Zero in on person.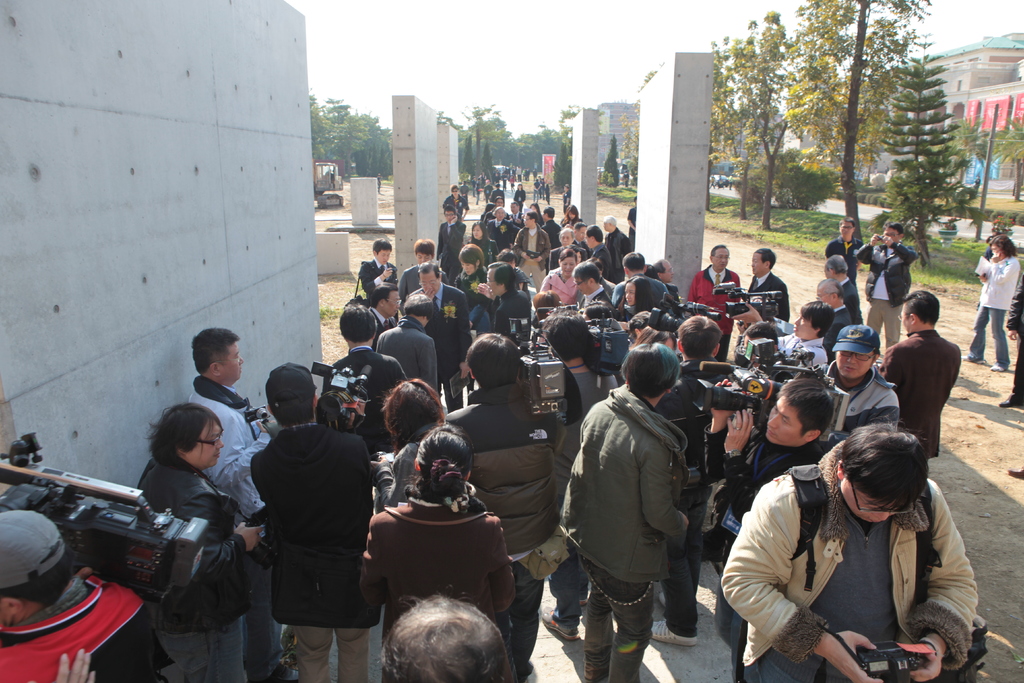
Zeroed in: <region>903, 297, 977, 458</region>.
